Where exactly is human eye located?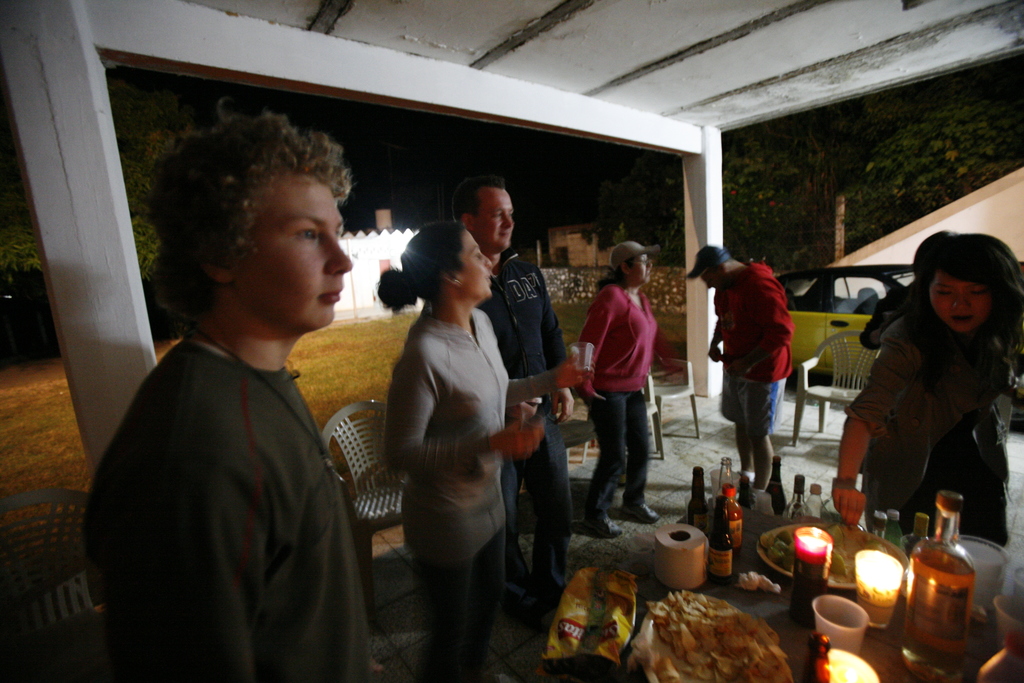
Its bounding box is detection(468, 252, 483, 263).
